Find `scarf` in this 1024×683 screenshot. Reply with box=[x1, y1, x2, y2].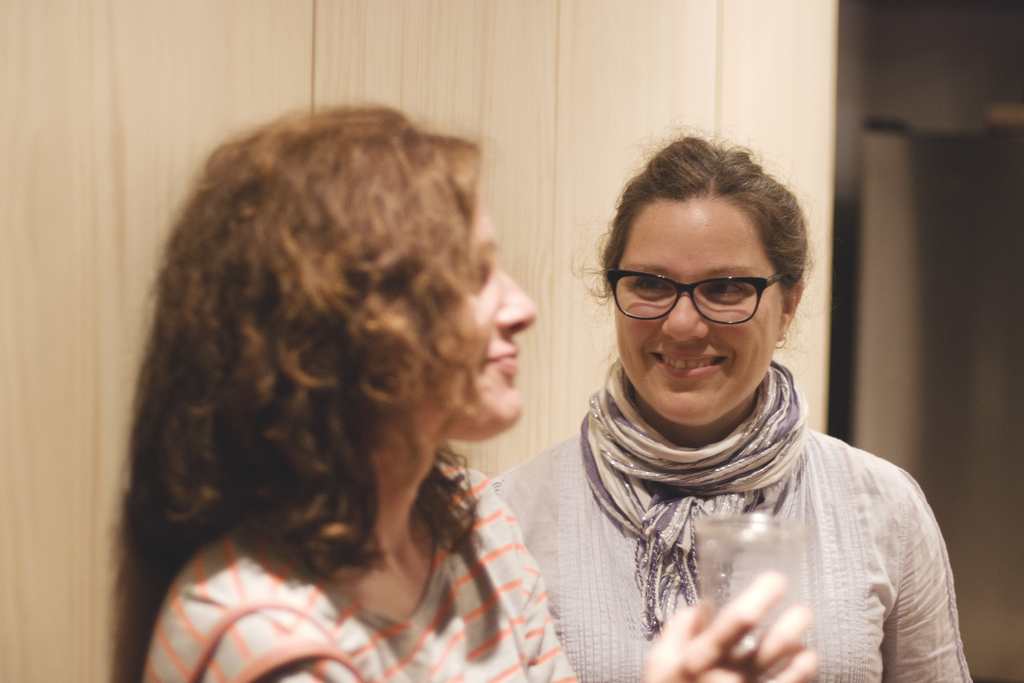
box=[575, 356, 810, 643].
